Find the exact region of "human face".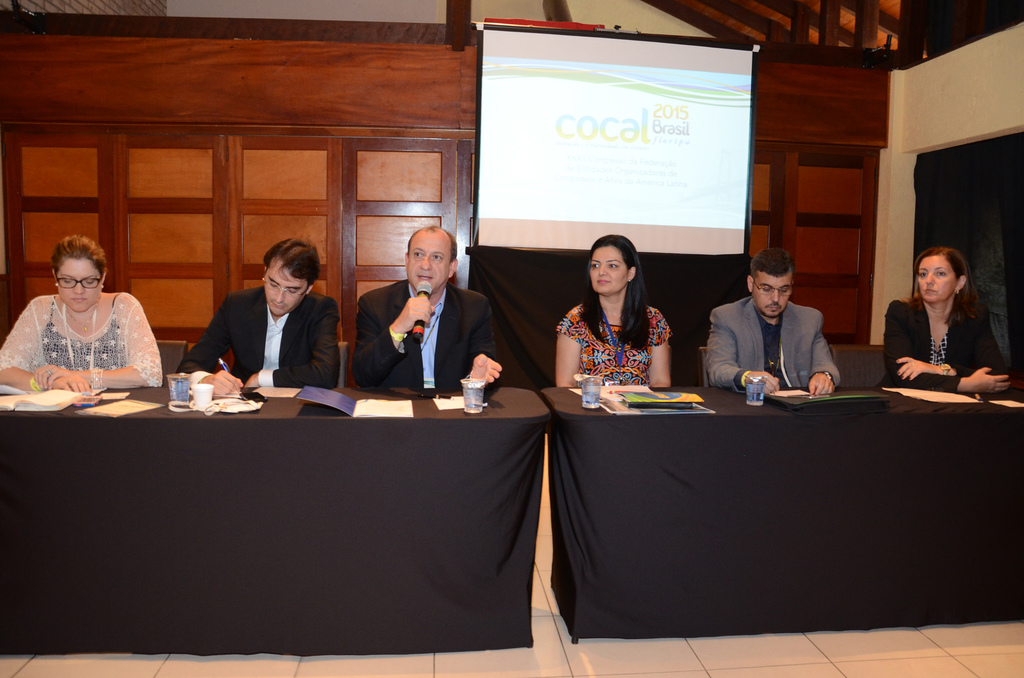
Exact region: locate(266, 252, 307, 318).
